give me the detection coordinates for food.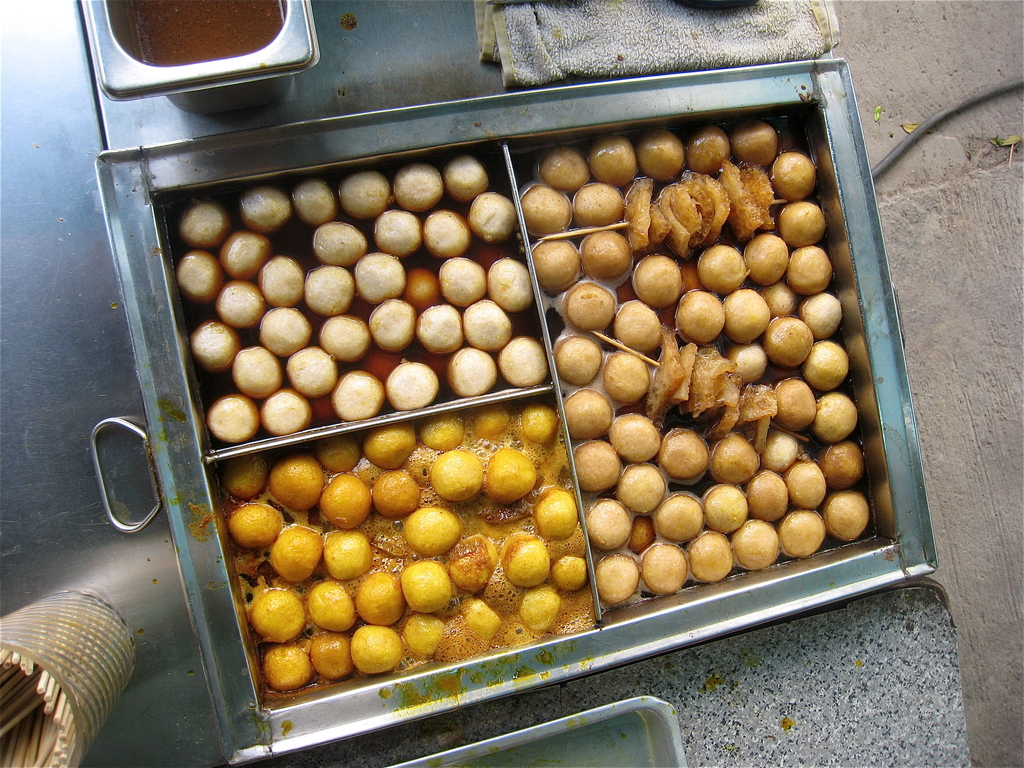
x1=266 y1=644 x2=313 y2=691.
